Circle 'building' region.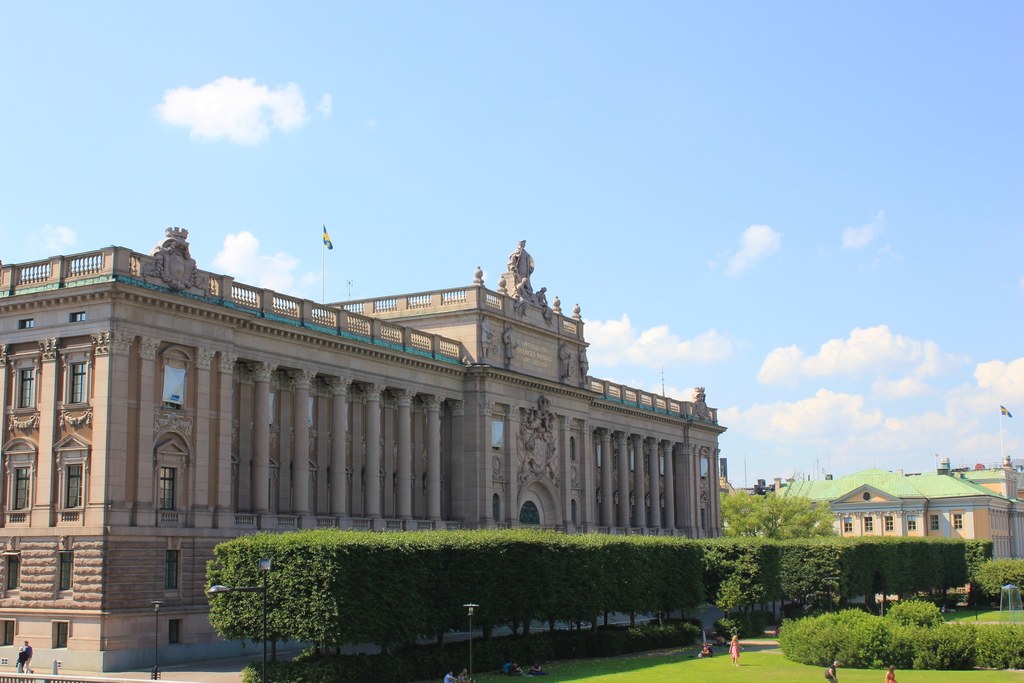
Region: rect(776, 465, 1023, 557).
